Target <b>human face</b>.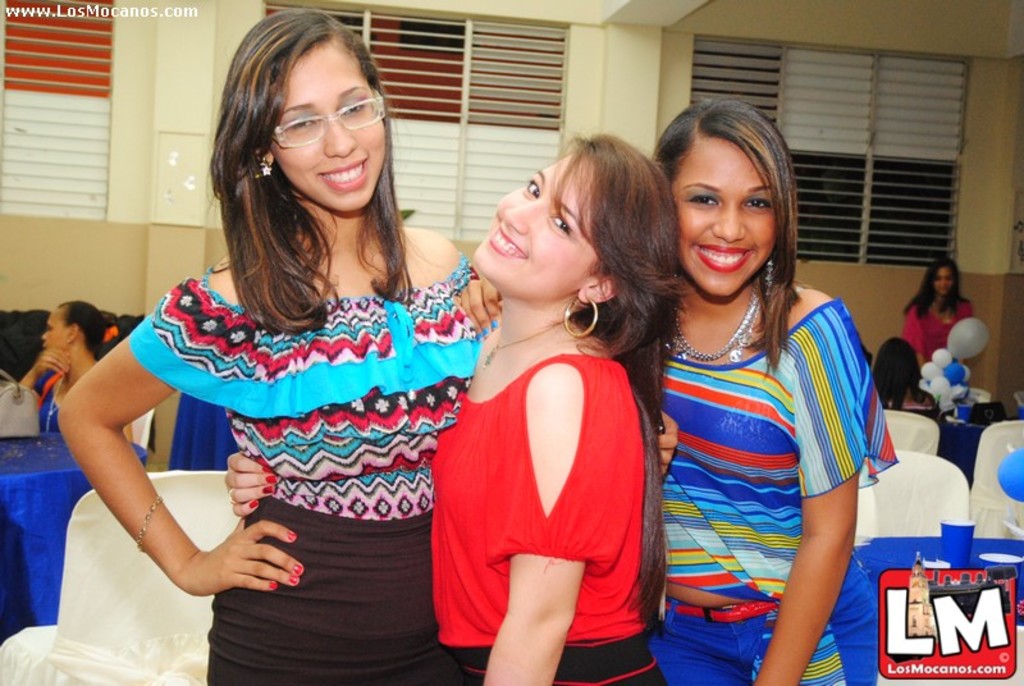
Target region: (38, 307, 70, 351).
